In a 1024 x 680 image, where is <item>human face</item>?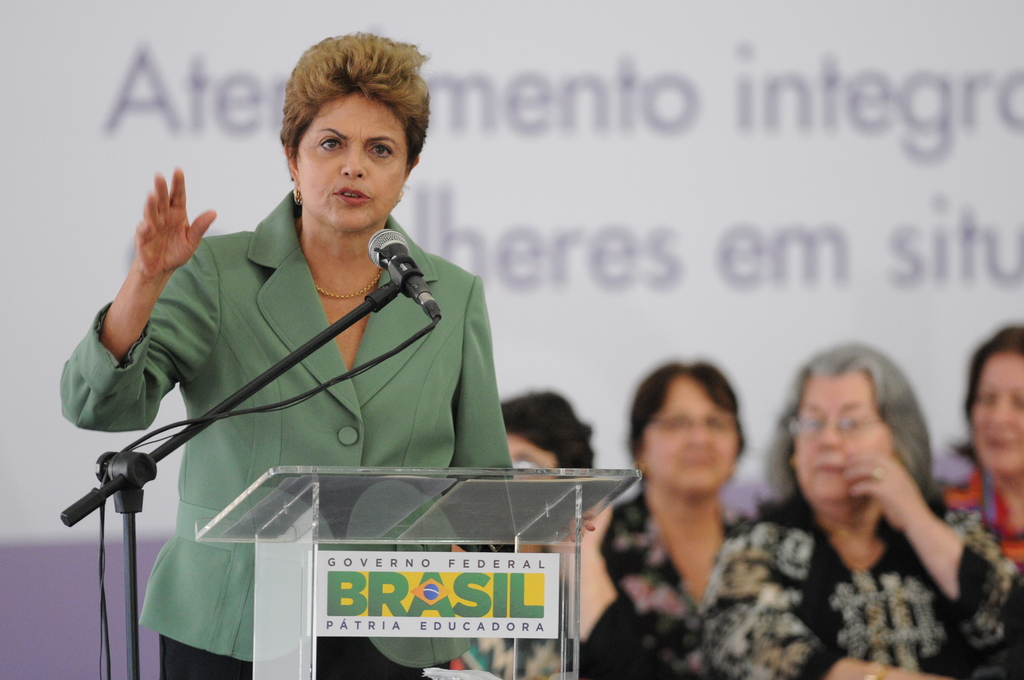
(x1=795, y1=368, x2=894, y2=504).
